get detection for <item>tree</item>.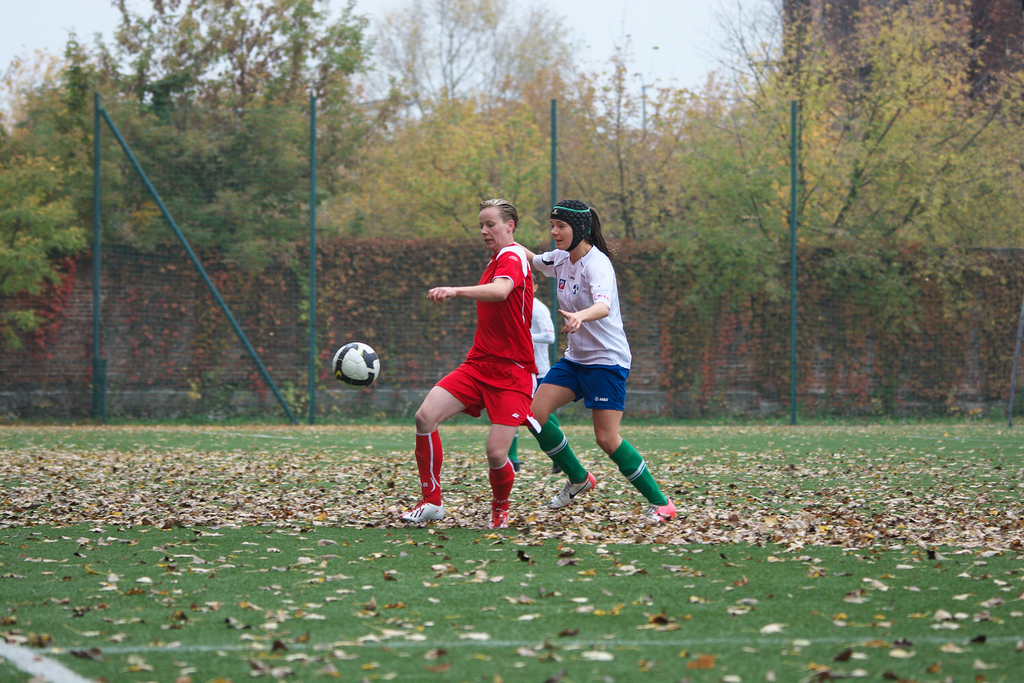
Detection: {"x1": 786, "y1": 0, "x2": 1023, "y2": 115}.
